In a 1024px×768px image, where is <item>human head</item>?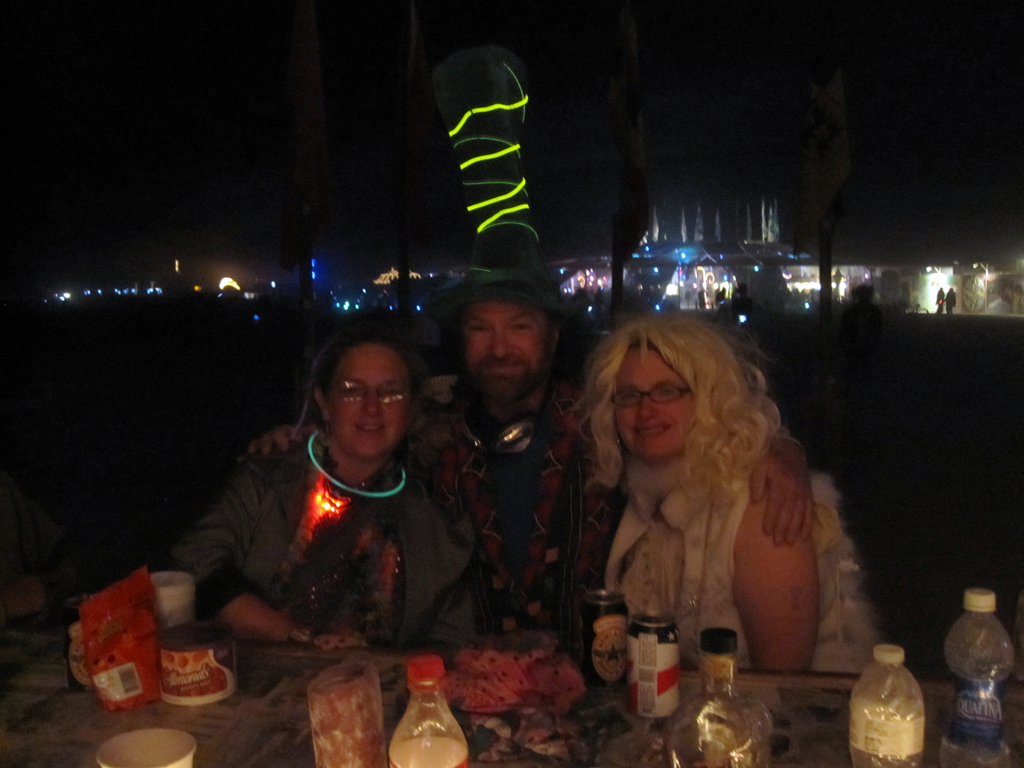
bbox=(591, 311, 705, 466).
